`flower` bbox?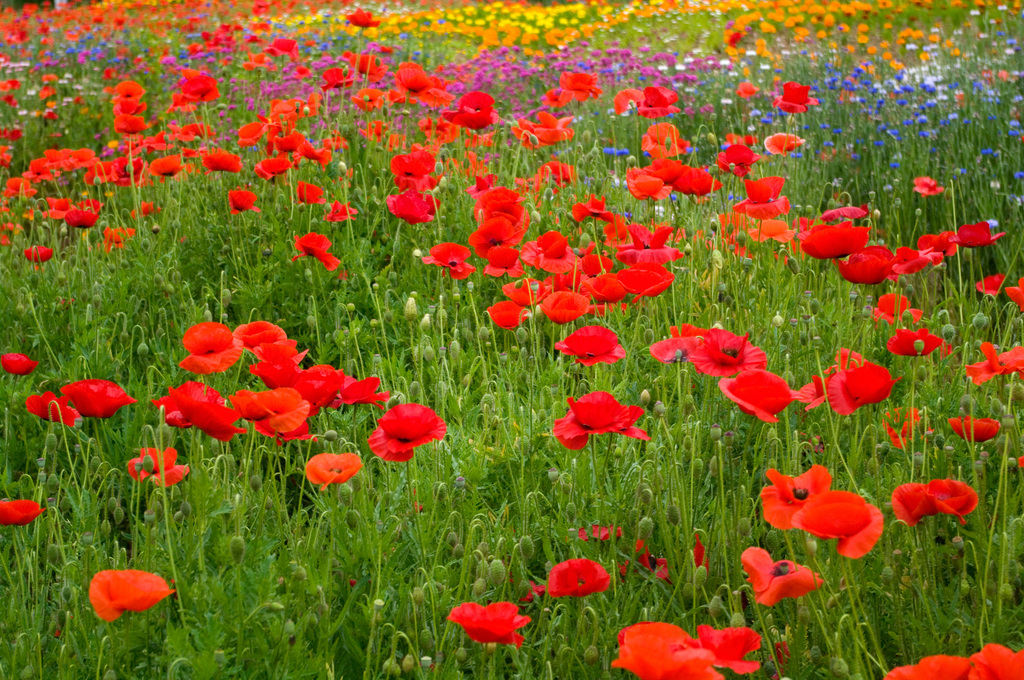
box(447, 597, 536, 649)
